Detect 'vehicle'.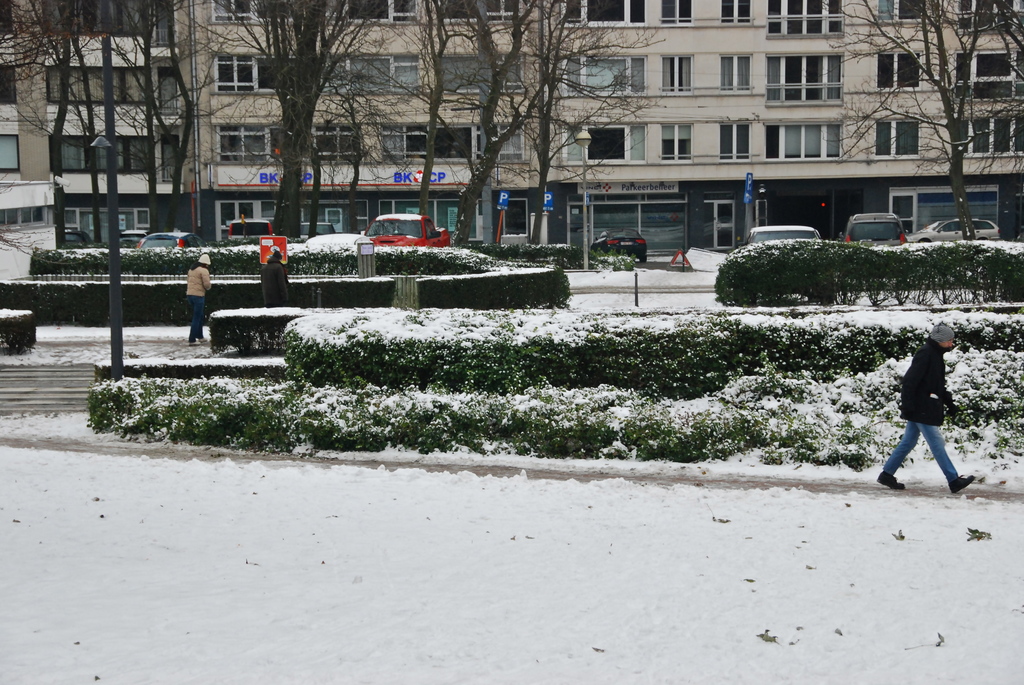
Detected at <box>363,212,451,245</box>.
